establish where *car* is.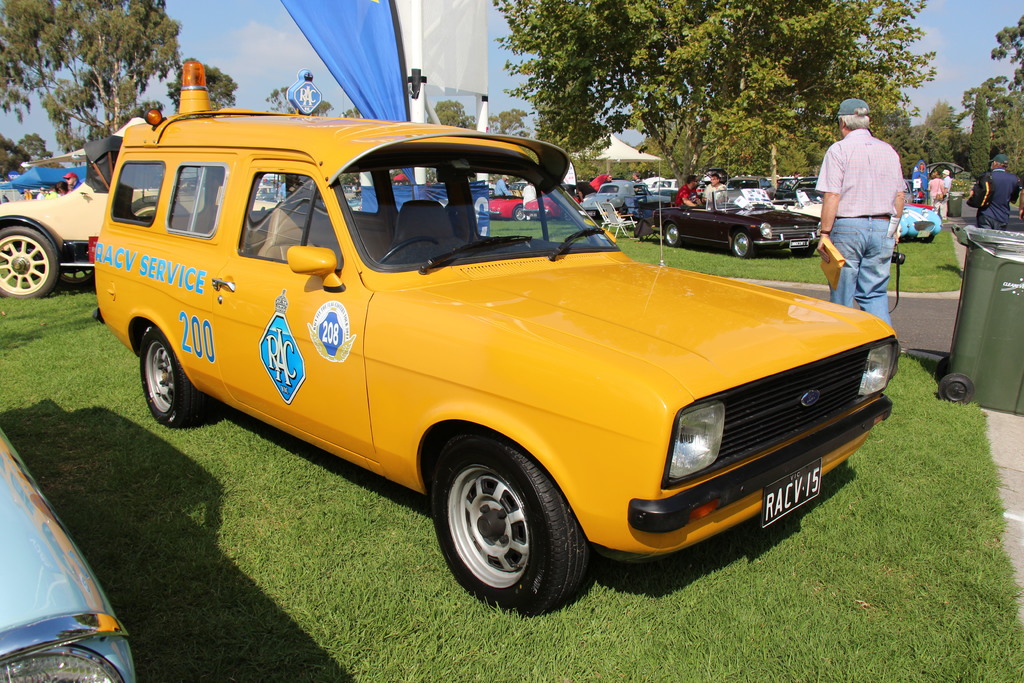
Established at select_region(774, 188, 822, 220).
